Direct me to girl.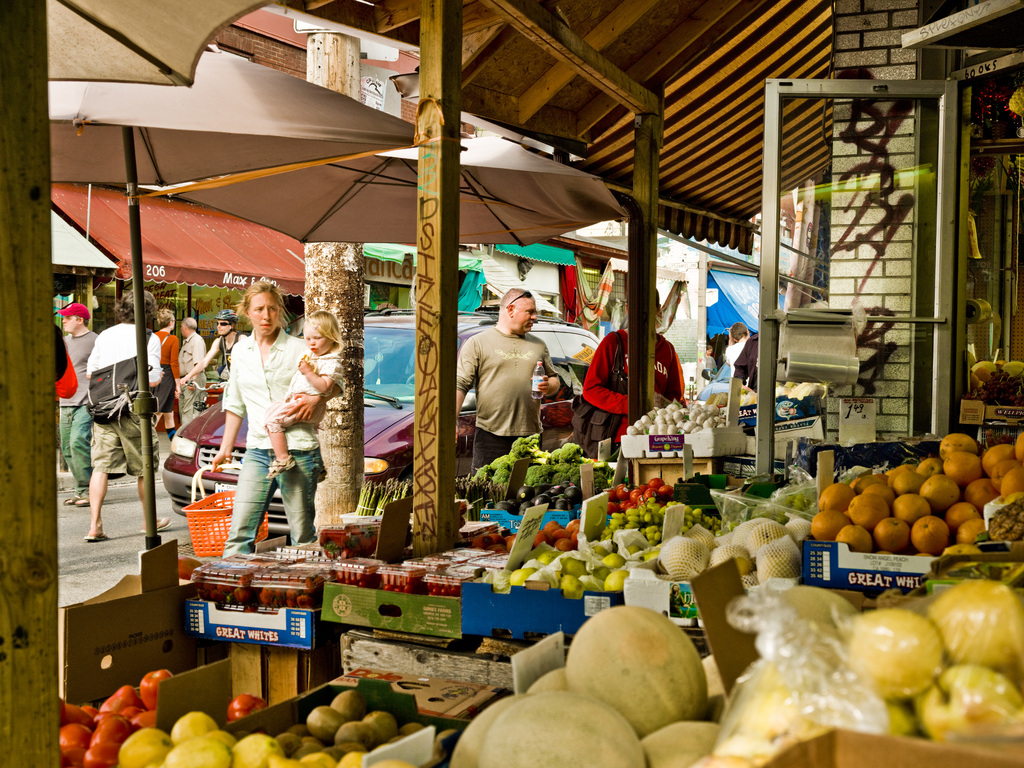
Direction: region(266, 307, 346, 478).
